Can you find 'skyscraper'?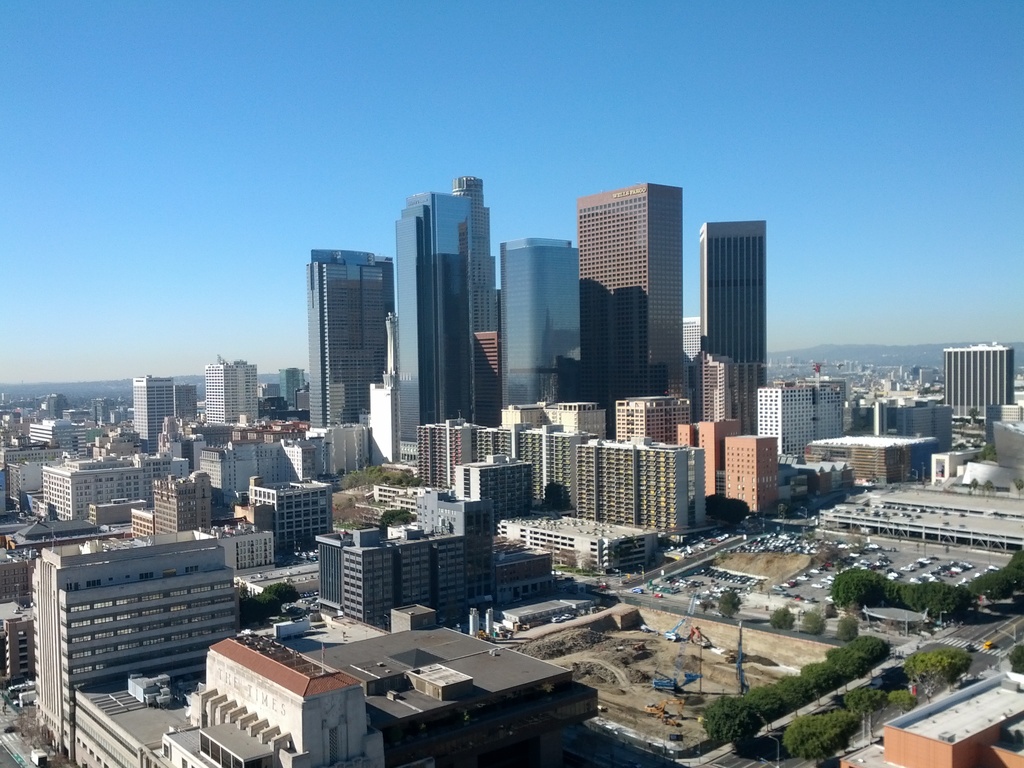
Yes, bounding box: 304,246,387,427.
